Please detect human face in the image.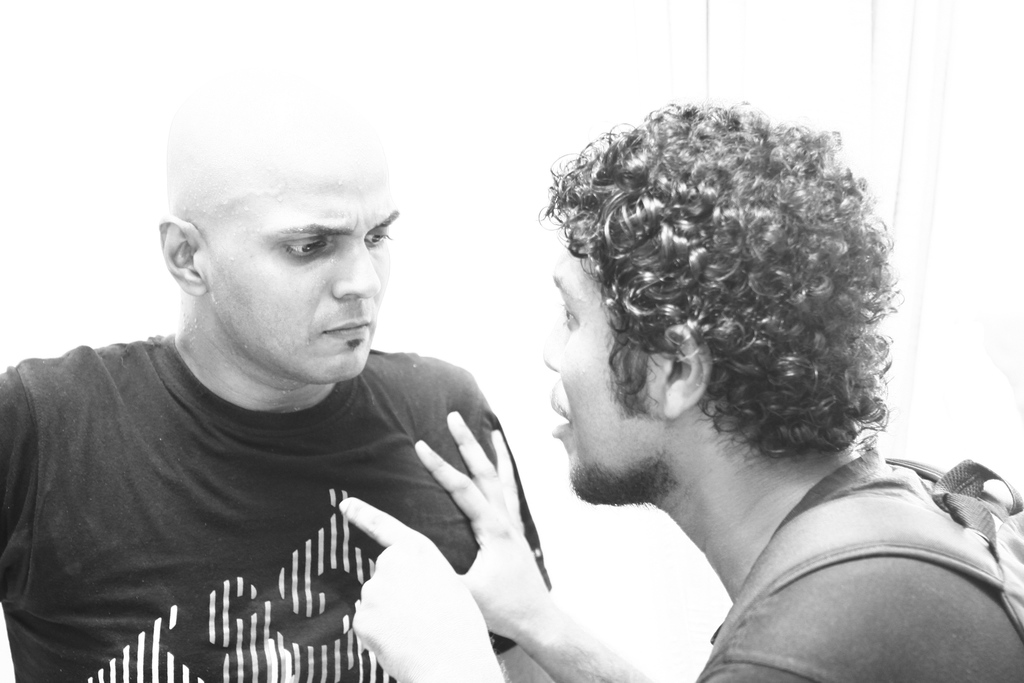
select_region(211, 149, 404, 378).
